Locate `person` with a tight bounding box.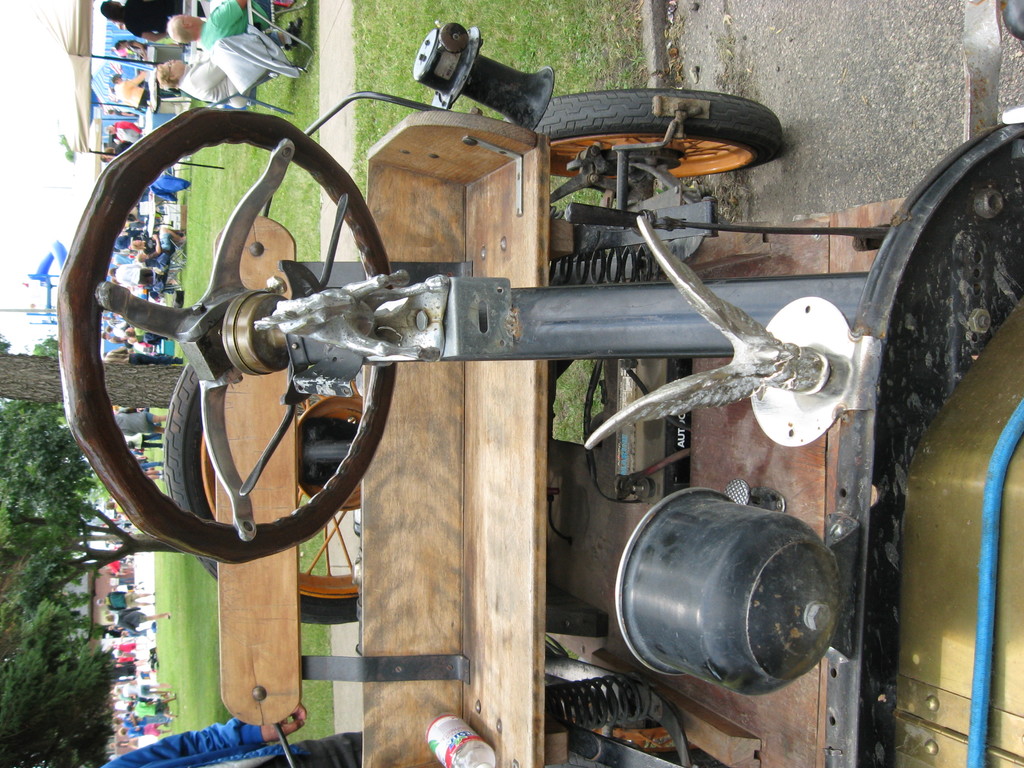
(x1=99, y1=591, x2=179, y2=750).
